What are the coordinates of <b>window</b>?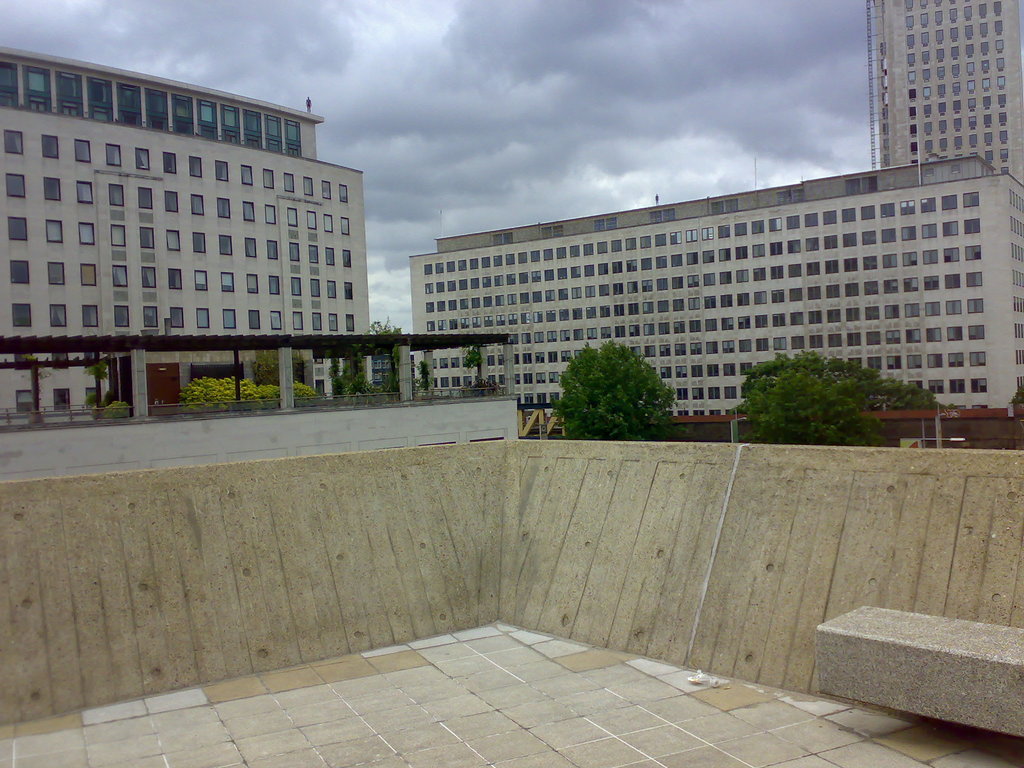
x1=10, y1=173, x2=25, y2=198.
